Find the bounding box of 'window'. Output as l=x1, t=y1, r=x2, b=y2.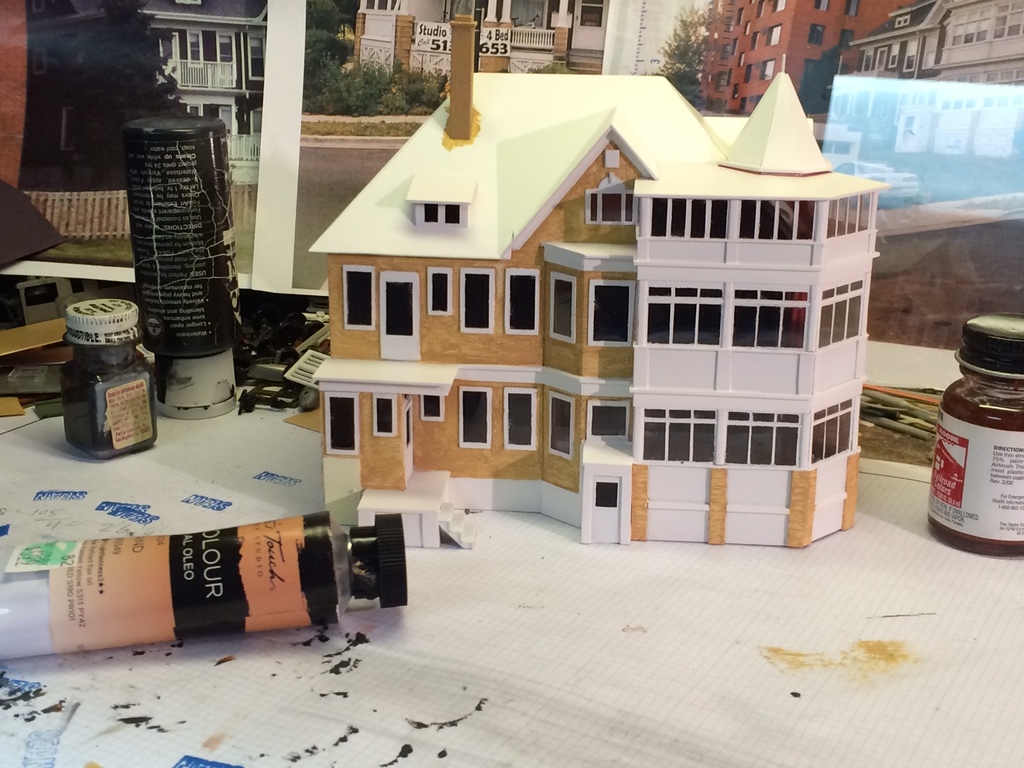
l=374, t=390, r=397, b=434.
